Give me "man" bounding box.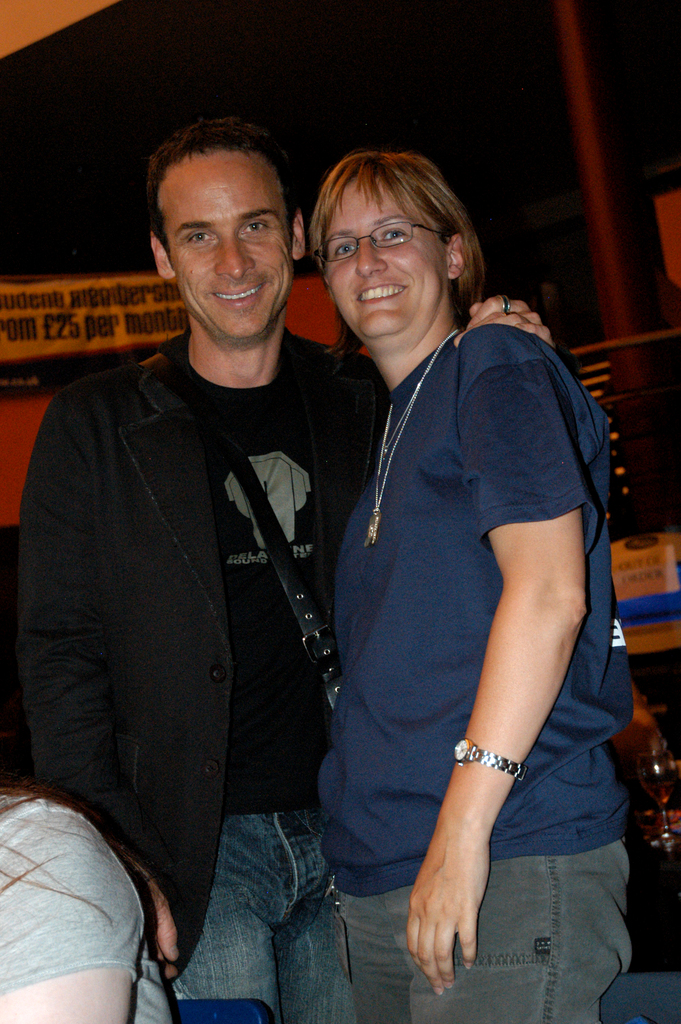
315 156 615 1023.
